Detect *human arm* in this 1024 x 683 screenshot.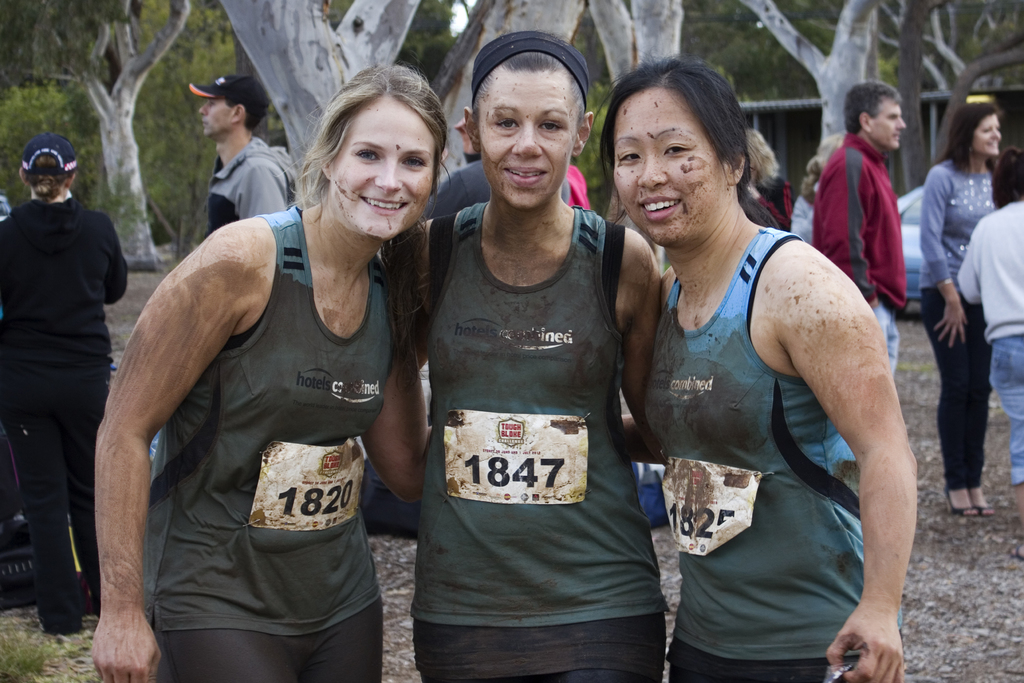
Detection: Rect(377, 229, 433, 369).
